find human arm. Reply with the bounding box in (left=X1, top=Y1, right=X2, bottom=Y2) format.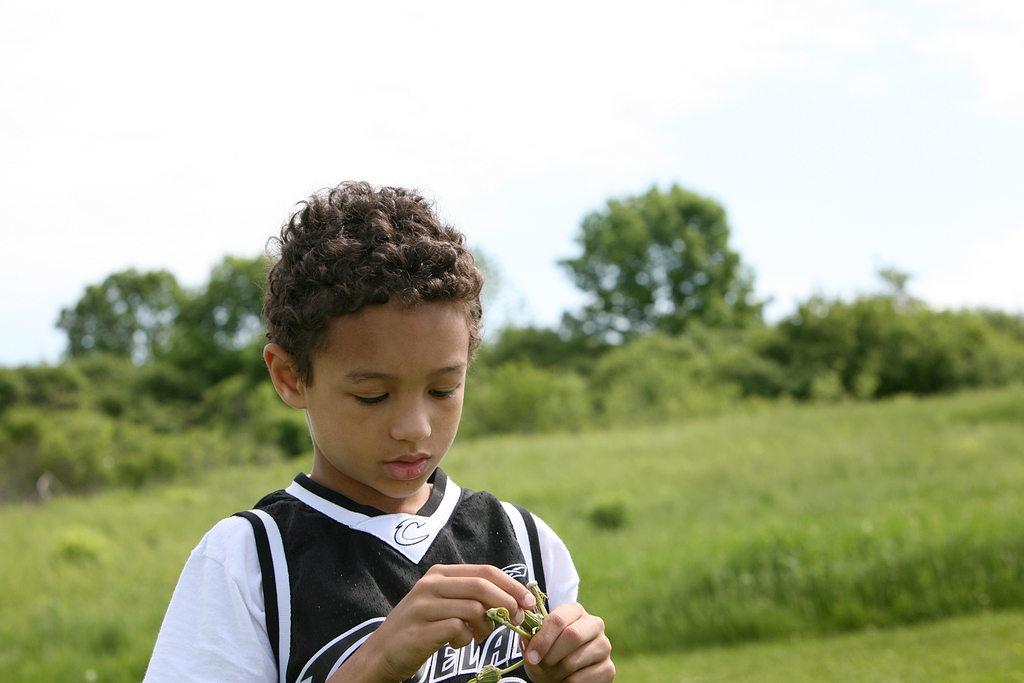
(left=525, top=518, right=618, bottom=677).
